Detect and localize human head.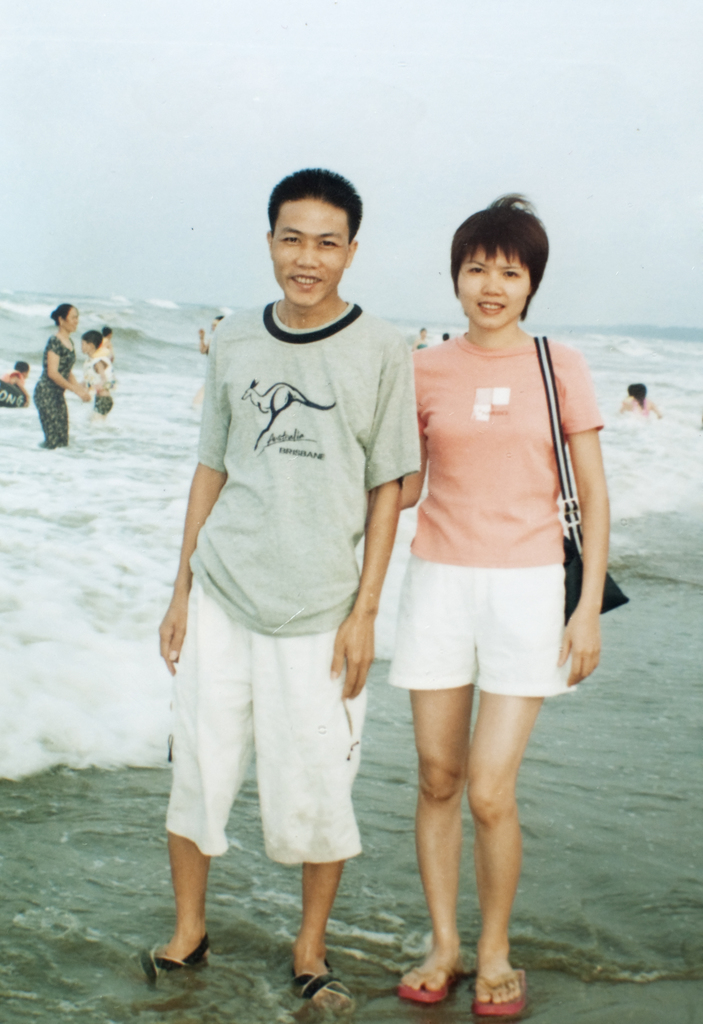
Localized at 50 301 81 333.
